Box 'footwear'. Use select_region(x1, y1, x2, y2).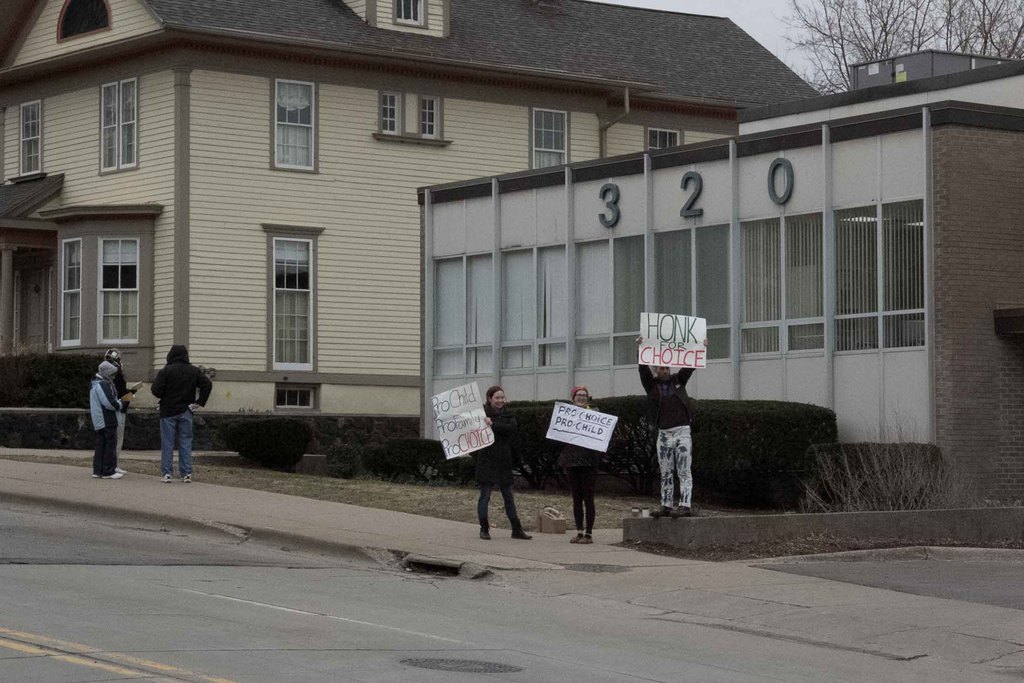
select_region(669, 504, 694, 521).
